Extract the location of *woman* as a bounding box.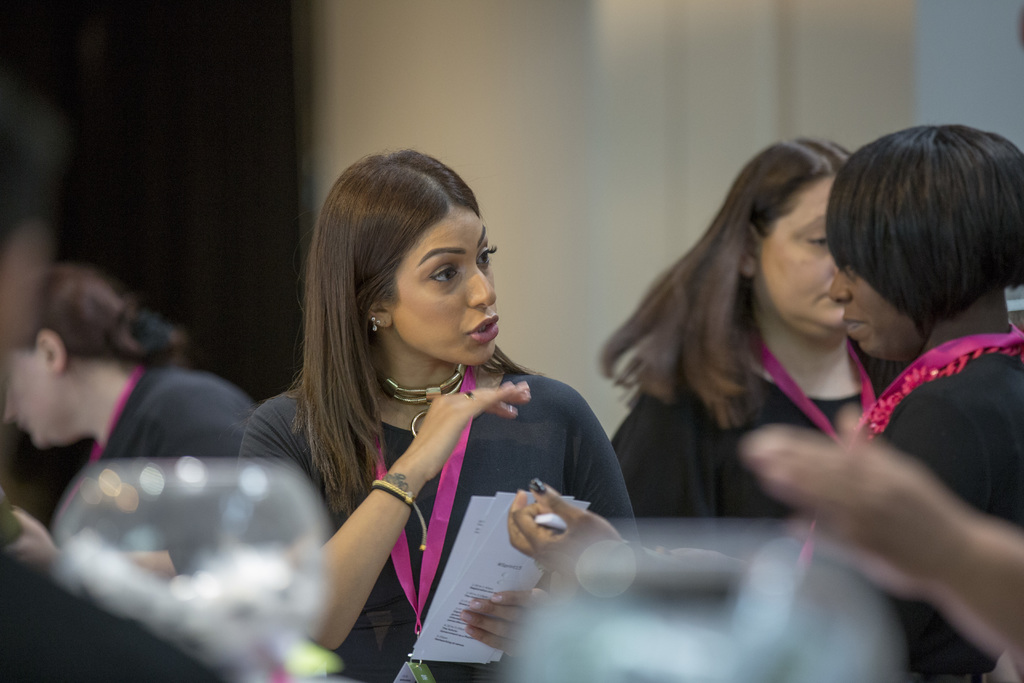
<region>205, 154, 646, 662</region>.
